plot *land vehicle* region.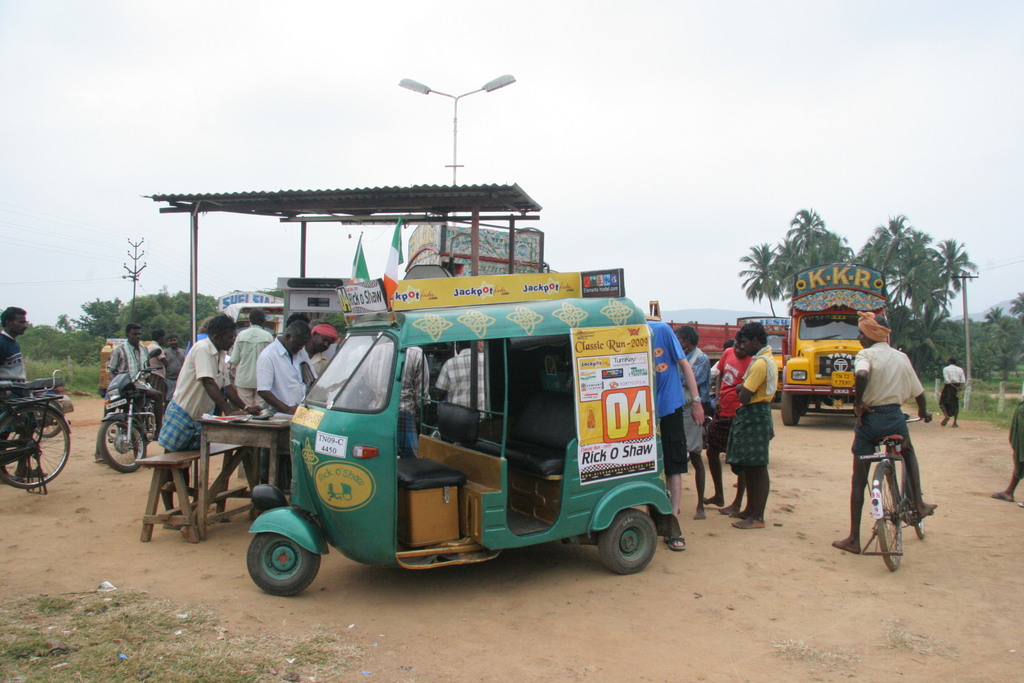
Plotted at pyautogui.locateOnScreen(853, 415, 937, 571).
